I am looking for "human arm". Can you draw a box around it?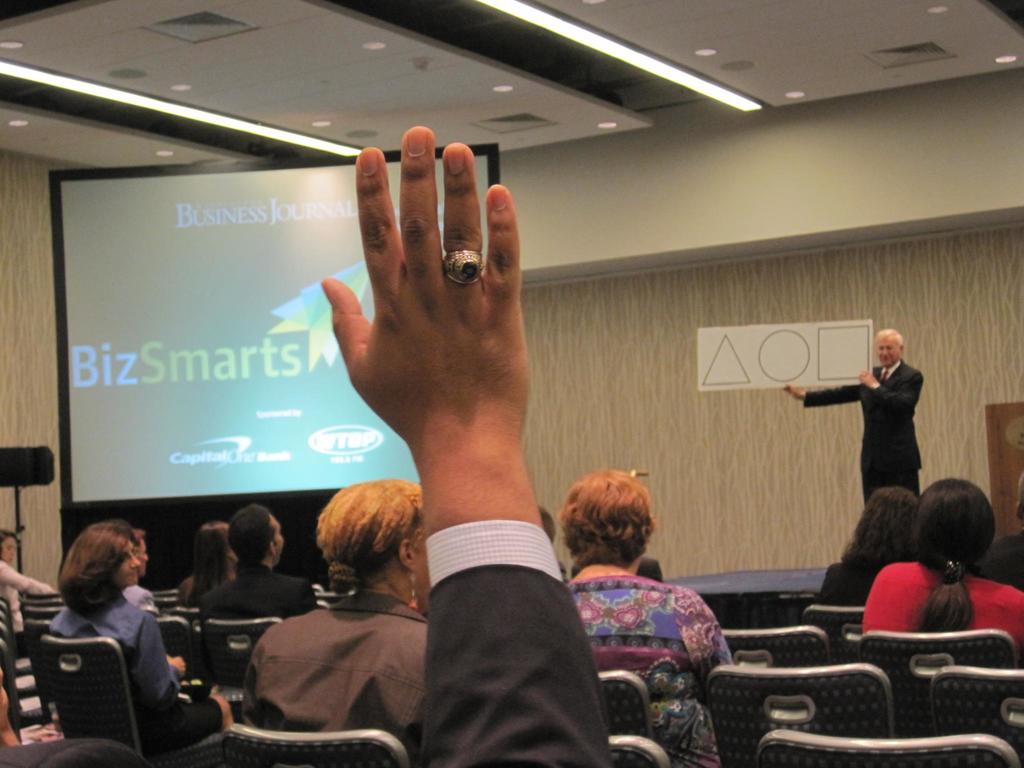
Sure, the bounding box is {"left": 778, "top": 372, "right": 873, "bottom": 415}.
